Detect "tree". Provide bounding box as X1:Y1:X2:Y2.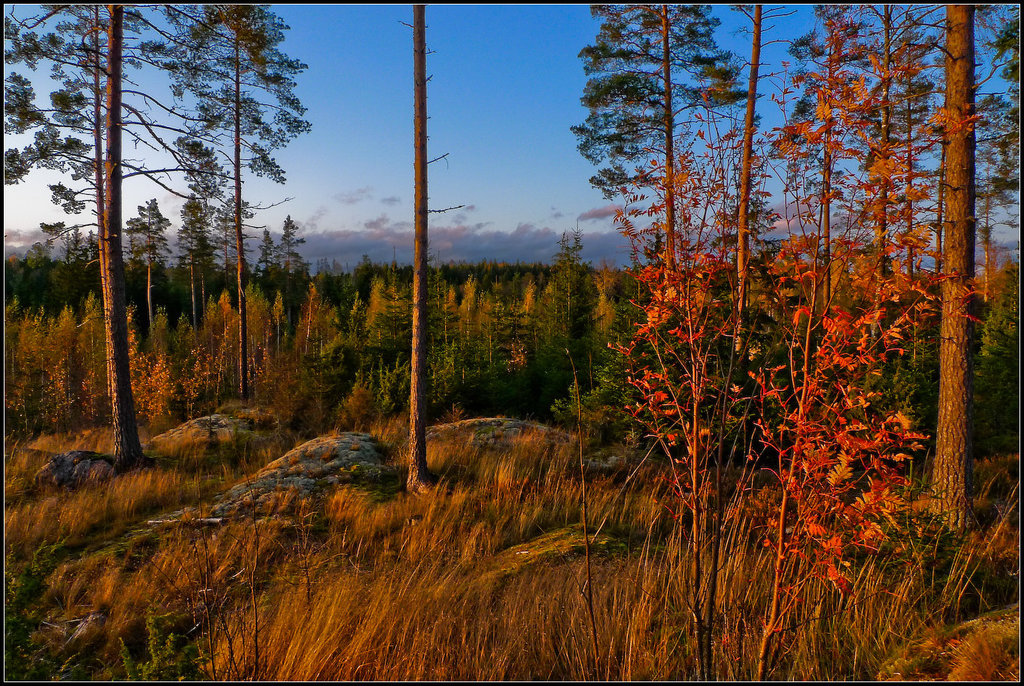
166:196:217:369.
